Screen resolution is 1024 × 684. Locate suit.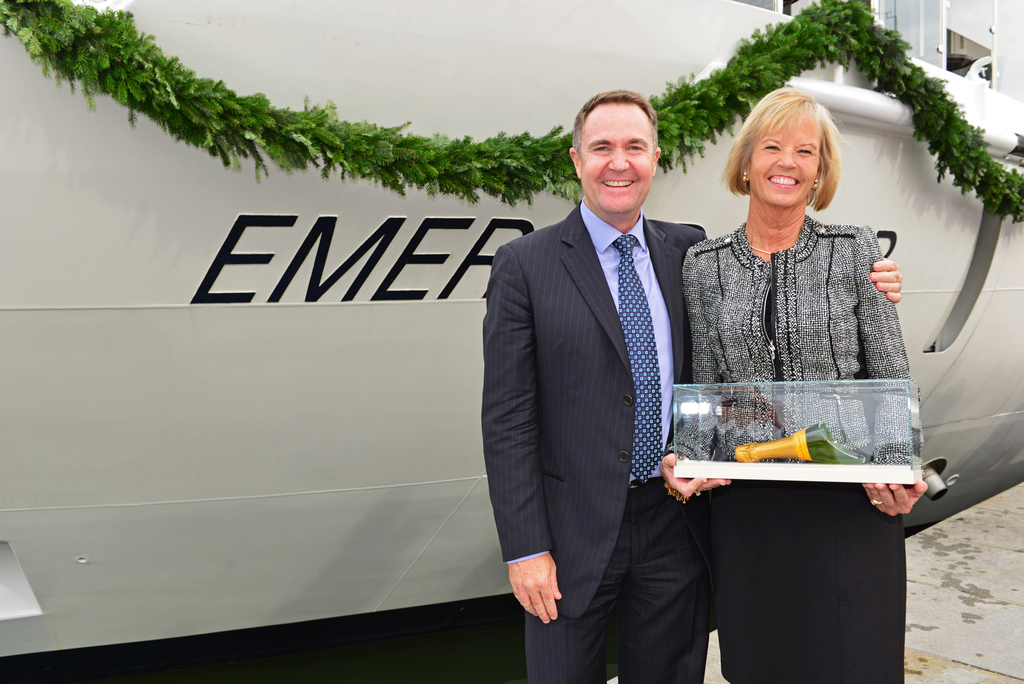
[496, 63, 728, 682].
